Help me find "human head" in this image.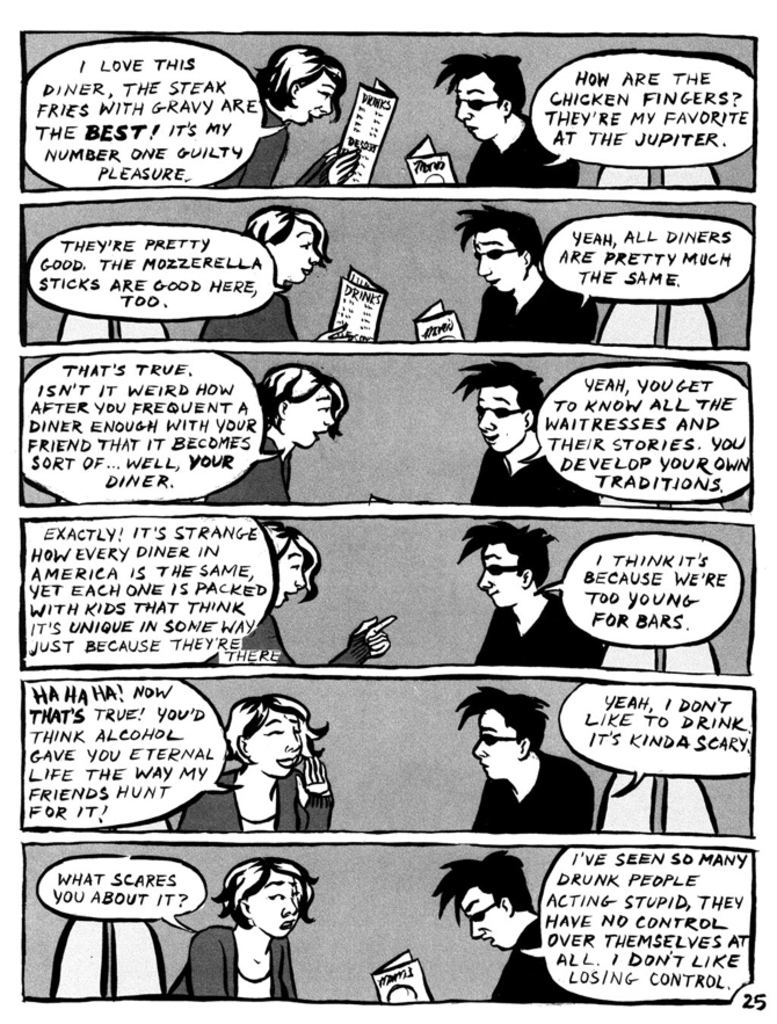
Found it: pyautogui.locateOnScreen(270, 522, 321, 609).
